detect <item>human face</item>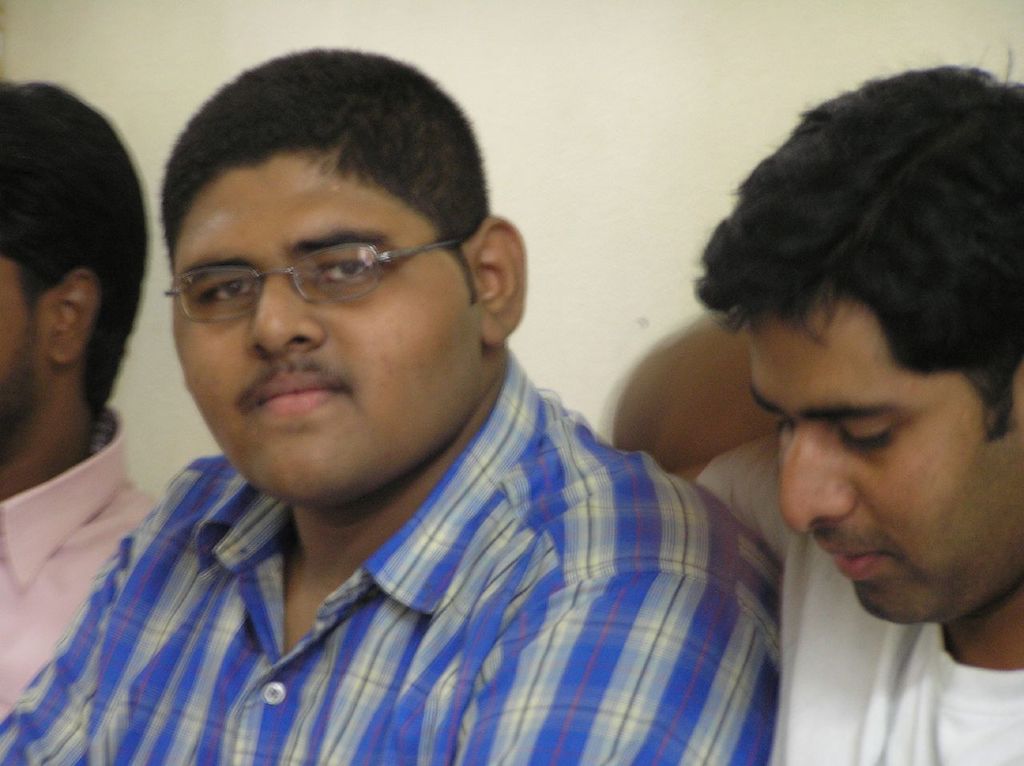
bbox=(0, 260, 55, 441)
